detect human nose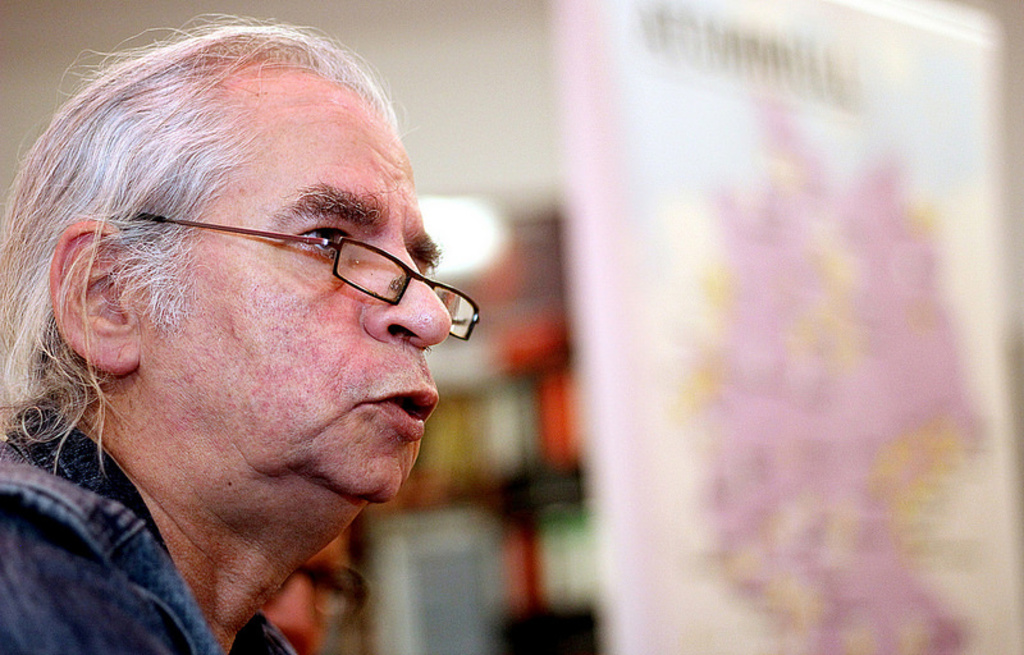
<bbox>259, 573, 315, 626</bbox>
